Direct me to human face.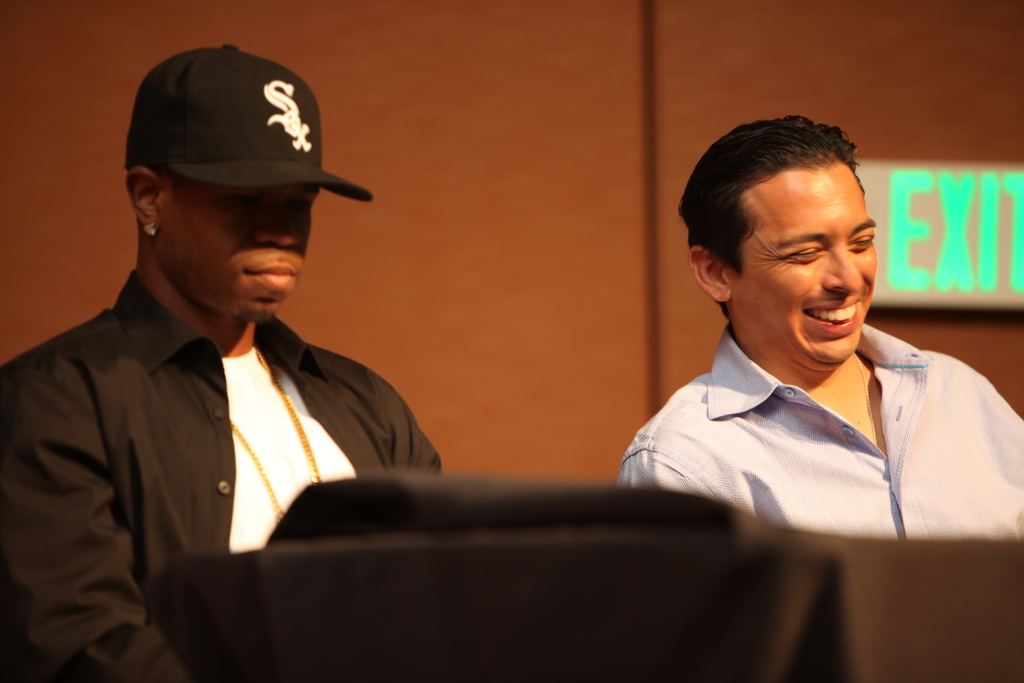
Direction: [738,168,881,367].
